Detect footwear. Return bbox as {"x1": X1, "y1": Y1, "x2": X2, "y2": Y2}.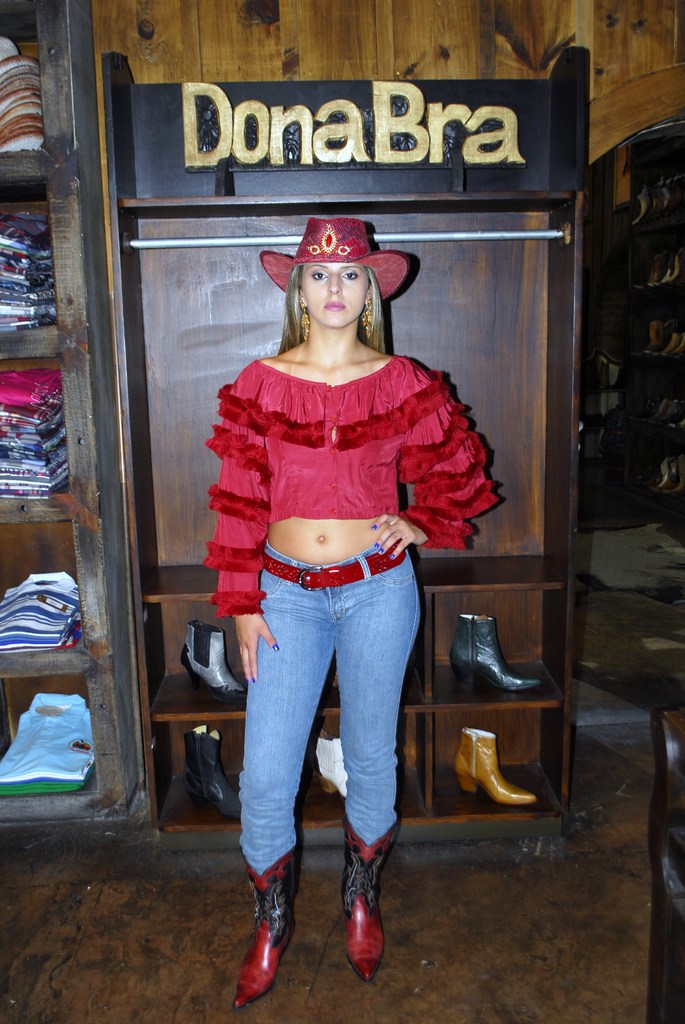
{"x1": 455, "y1": 720, "x2": 534, "y2": 804}.
